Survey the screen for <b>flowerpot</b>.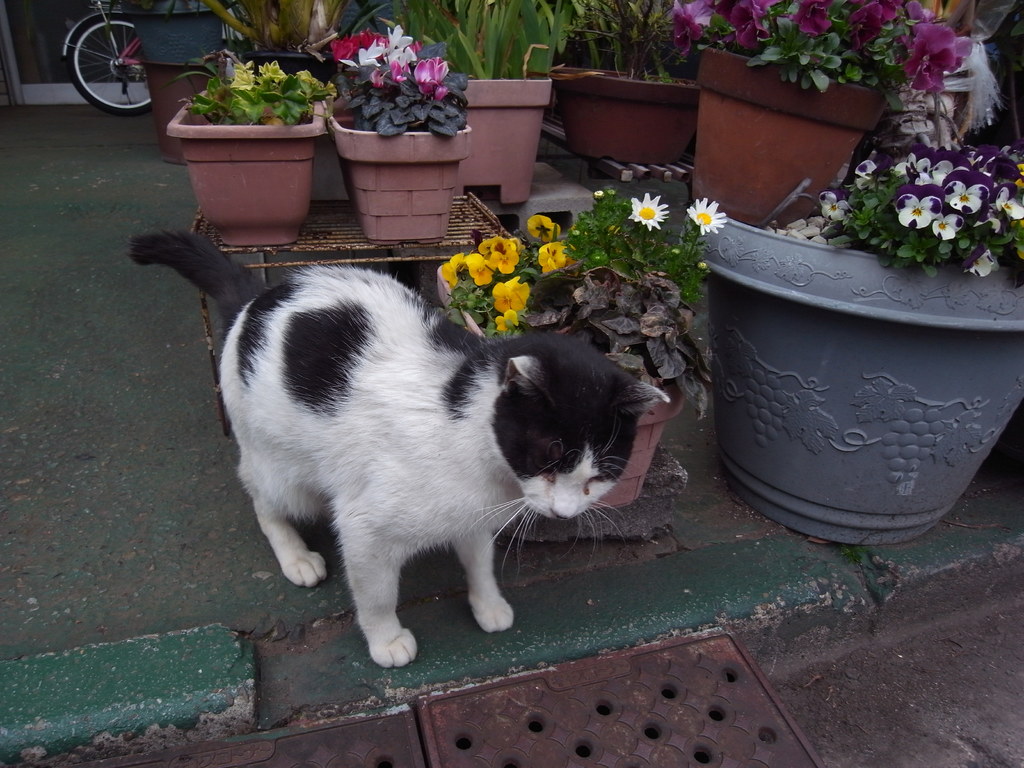
Survey found: left=330, top=98, right=474, bottom=245.
